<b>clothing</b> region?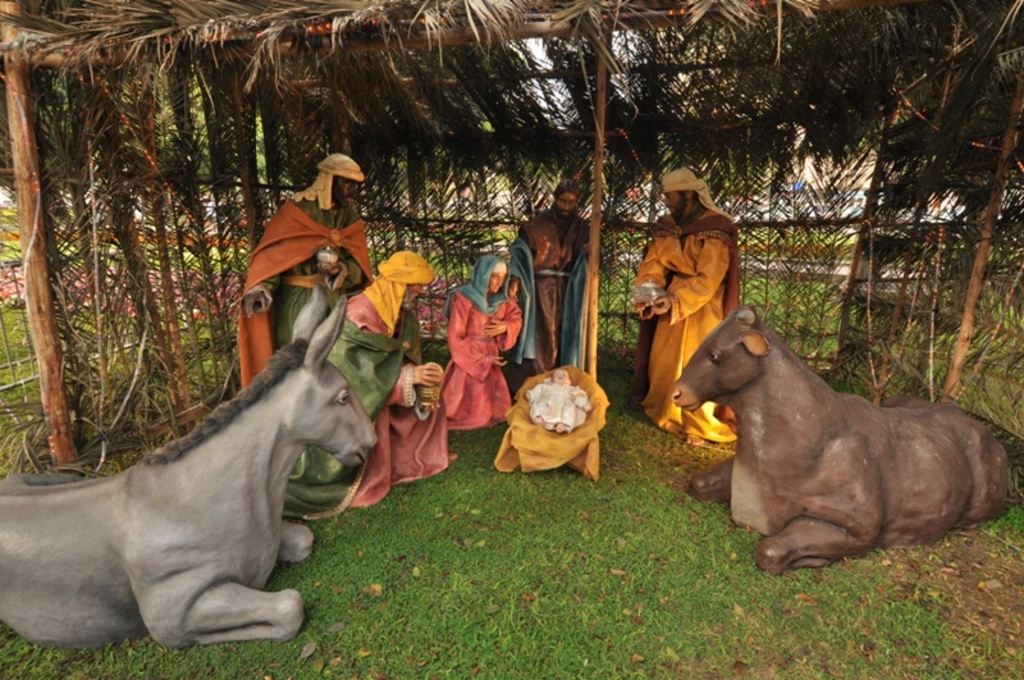
[284, 248, 445, 512]
